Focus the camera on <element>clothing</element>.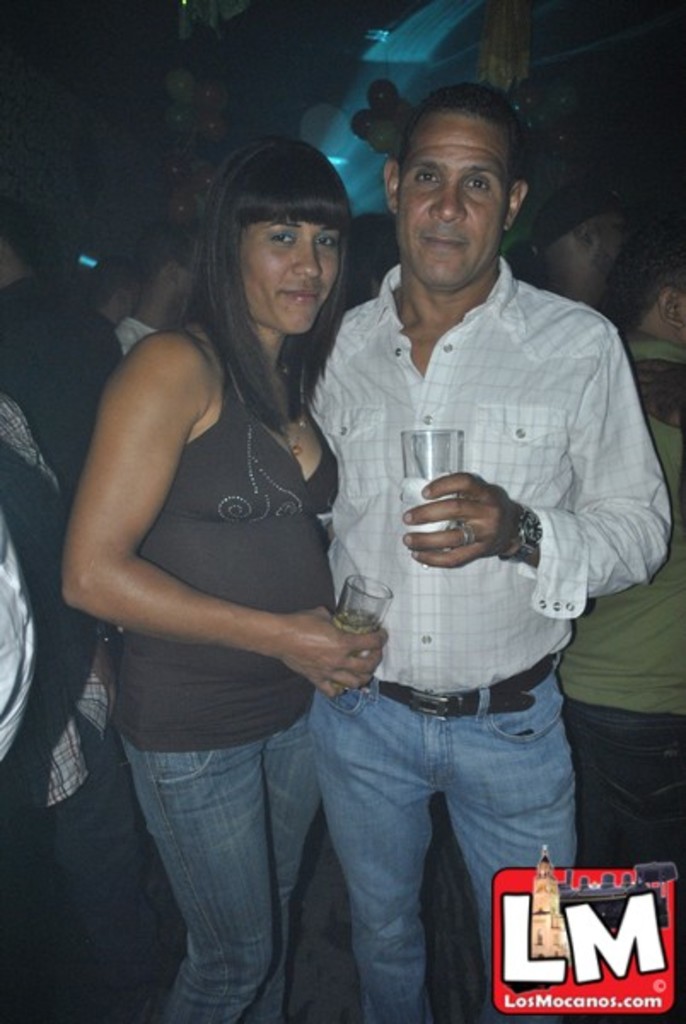
Focus region: crop(0, 276, 133, 1022).
